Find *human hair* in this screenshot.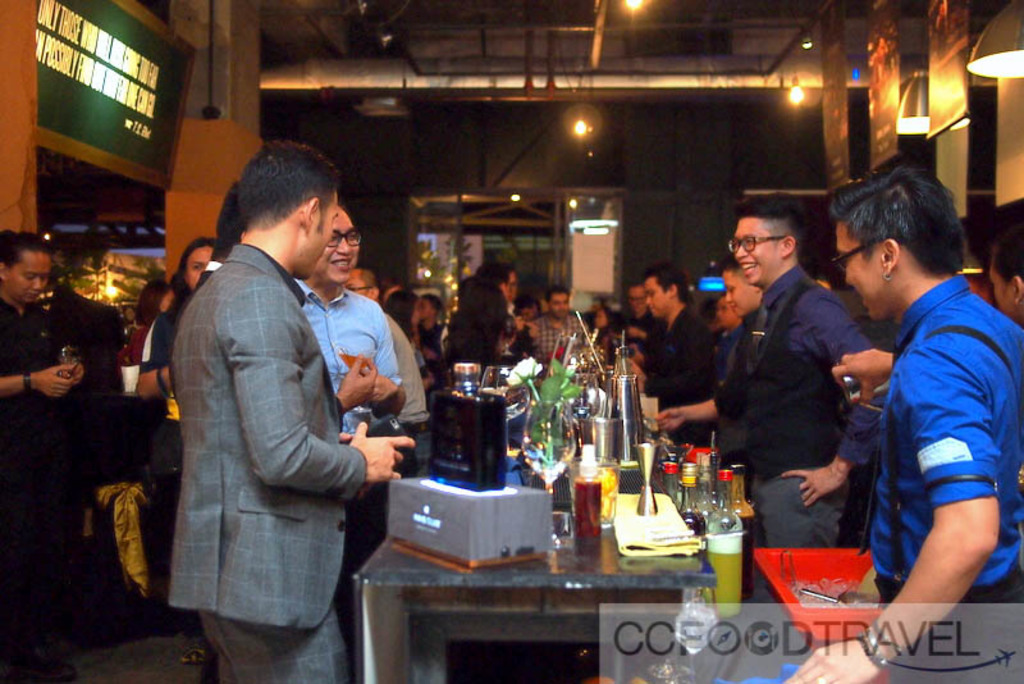
The bounding box for *human hair* is (x1=0, y1=231, x2=50, y2=282).
